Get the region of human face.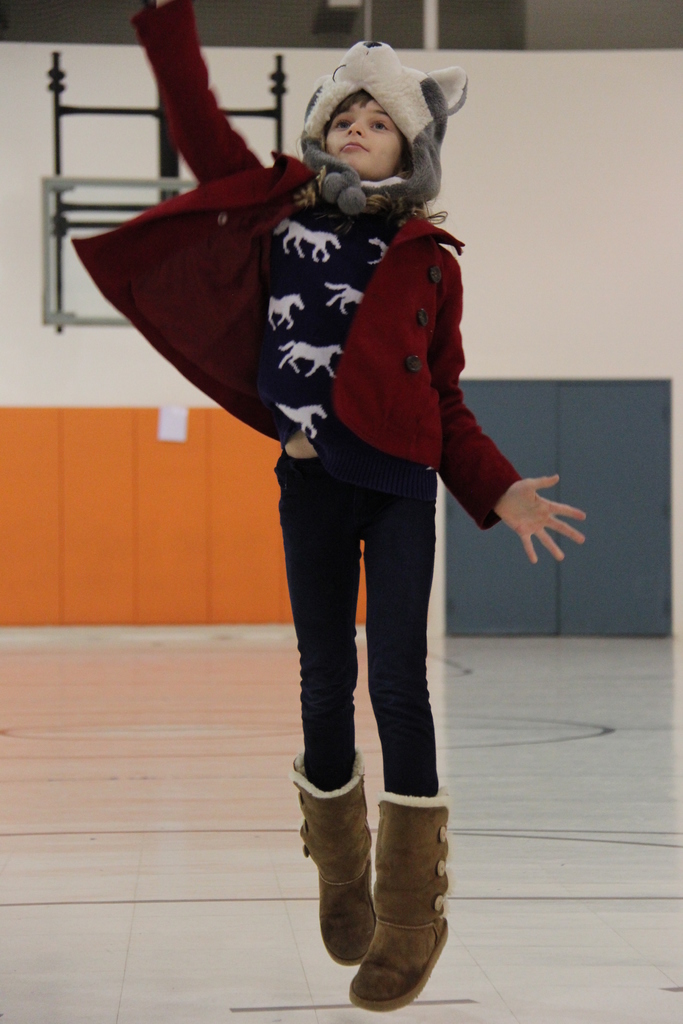
326,100,402,177.
